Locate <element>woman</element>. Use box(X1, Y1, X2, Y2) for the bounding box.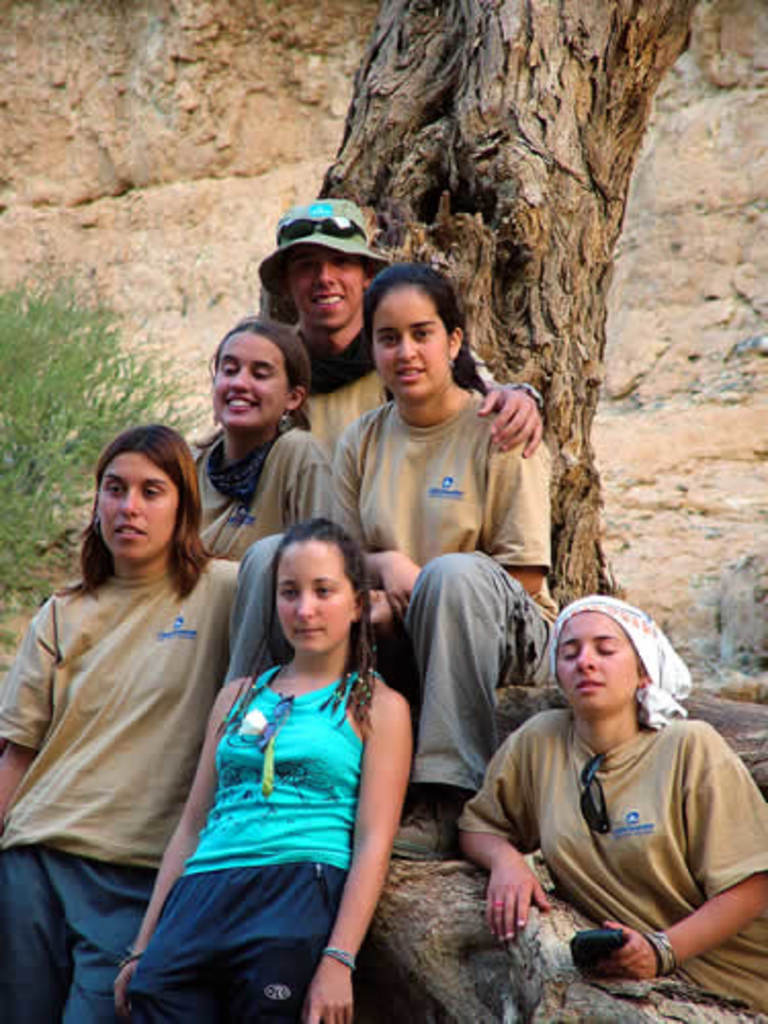
box(145, 319, 387, 565).
